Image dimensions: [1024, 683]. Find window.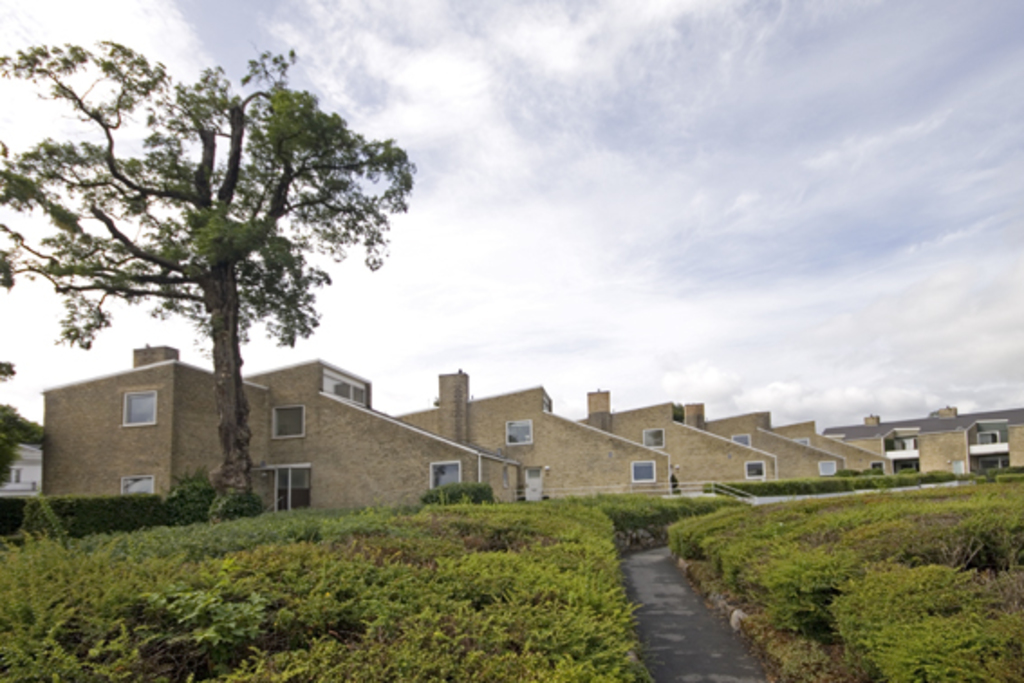
<region>430, 457, 466, 491</region>.
